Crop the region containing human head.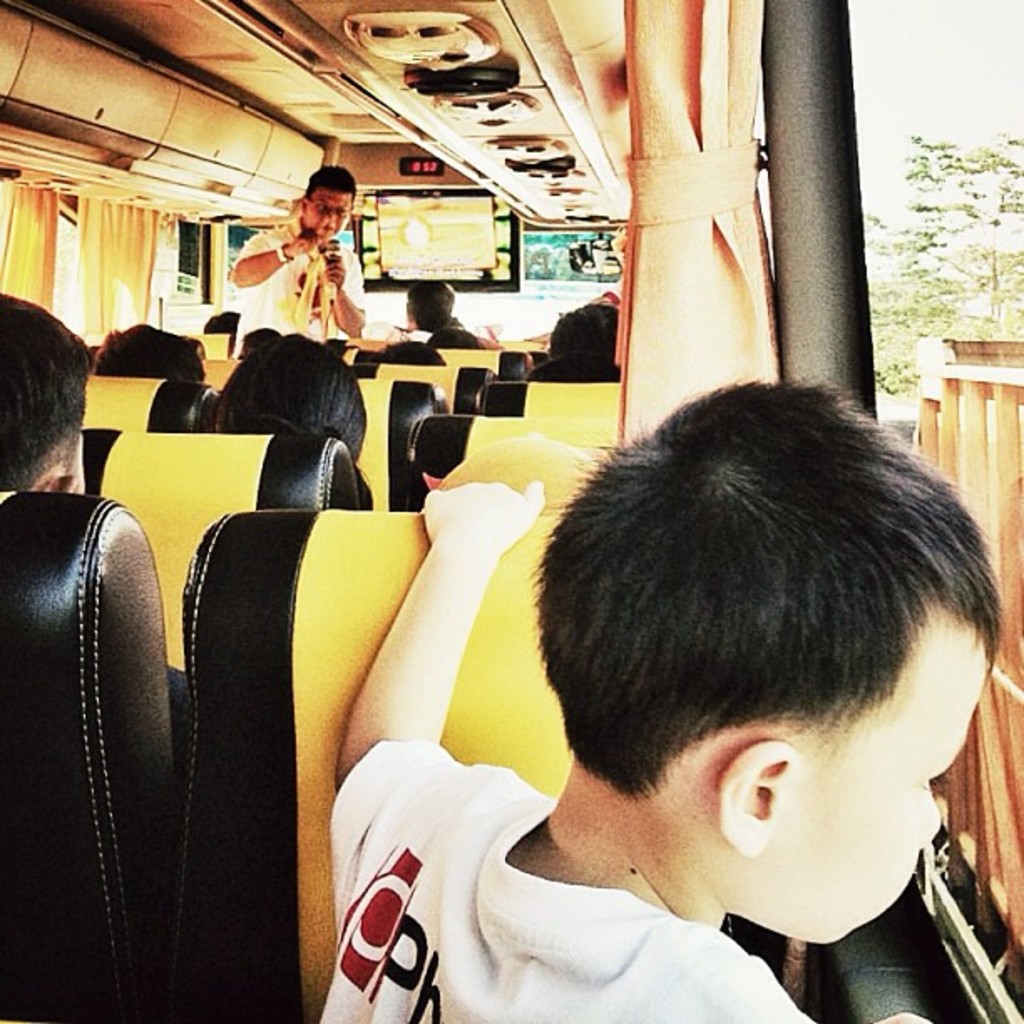
Crop region: (535, 370, 977, 934).
